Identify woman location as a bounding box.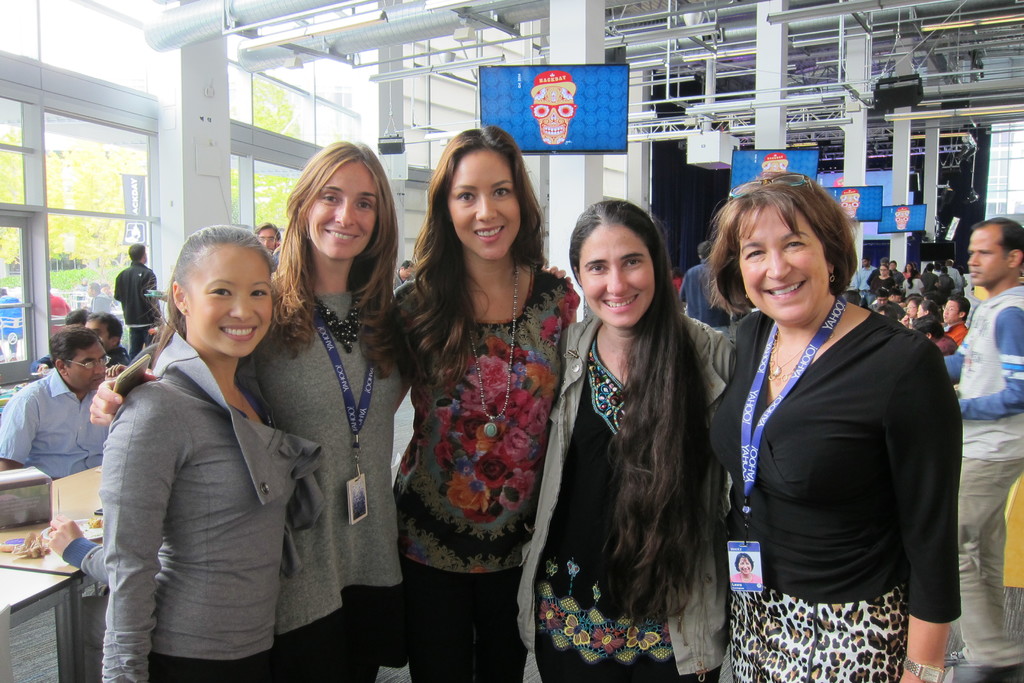
x1=698, y1=170, x2=959, y2=682.
